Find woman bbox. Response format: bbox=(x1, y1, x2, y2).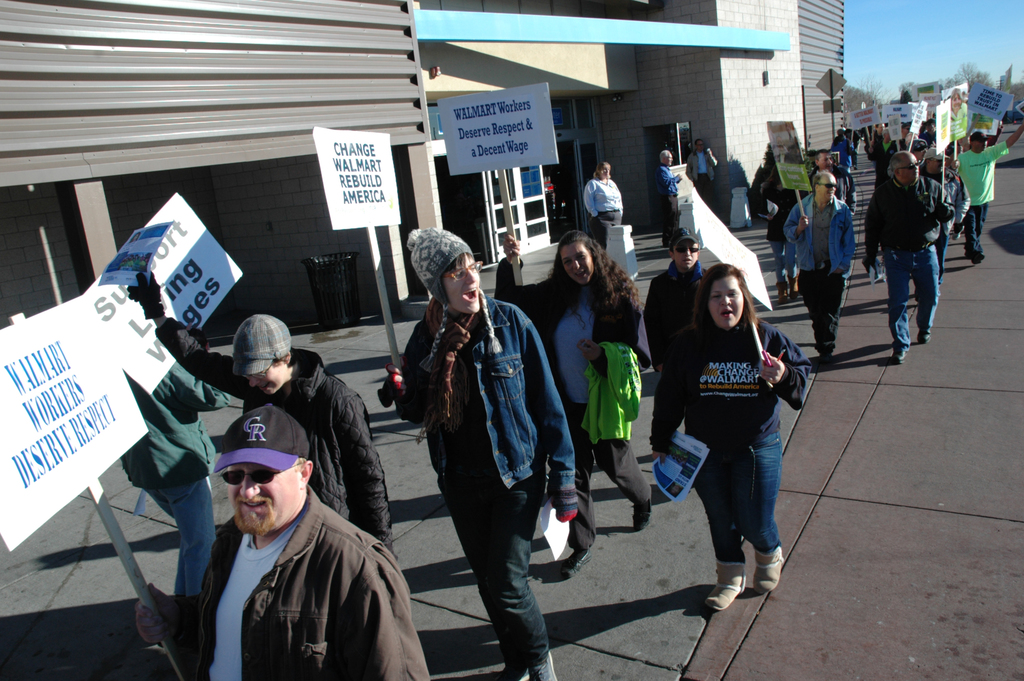
bbox=(586, 165, 626, 242).
